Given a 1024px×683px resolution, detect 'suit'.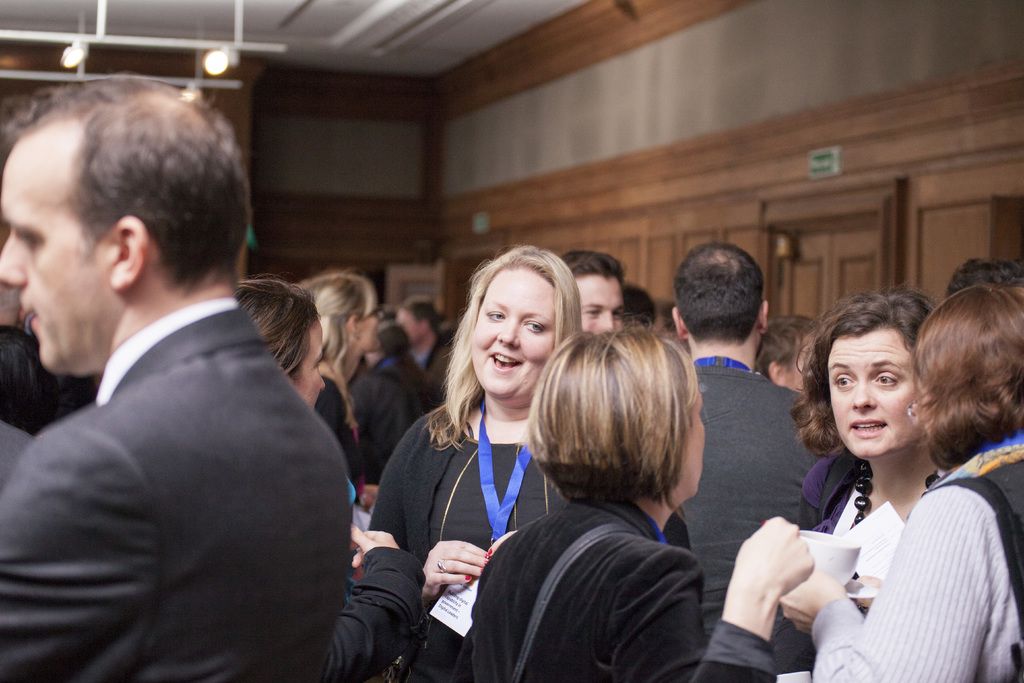
[0,308,351,682].
